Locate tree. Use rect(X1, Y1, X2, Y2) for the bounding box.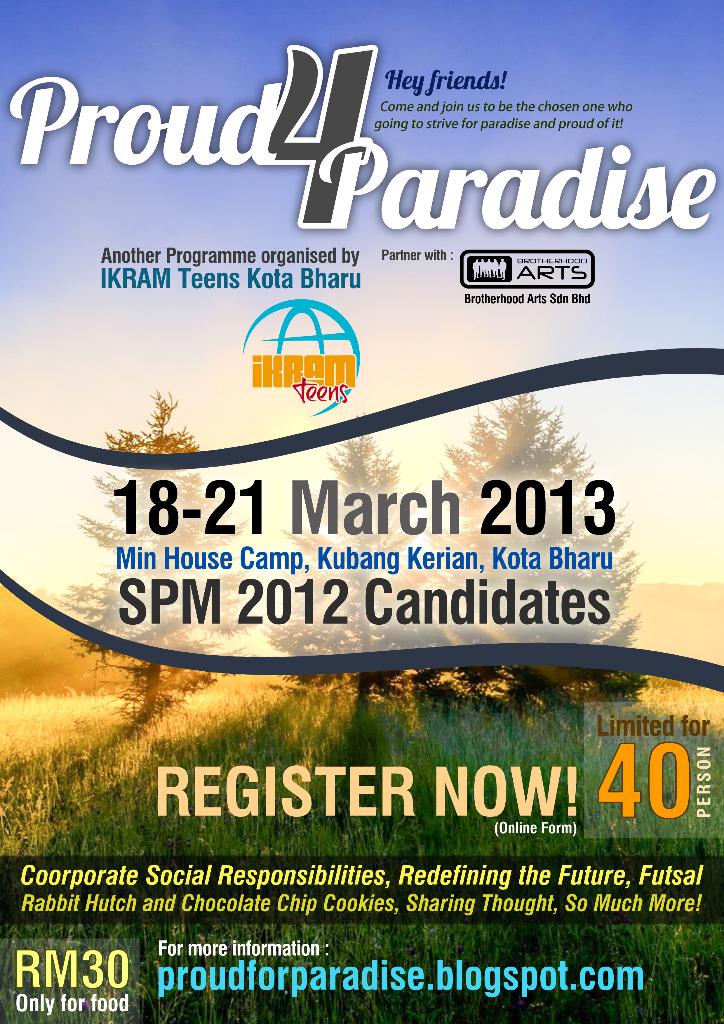
rect(407, 381, 663, 722).
